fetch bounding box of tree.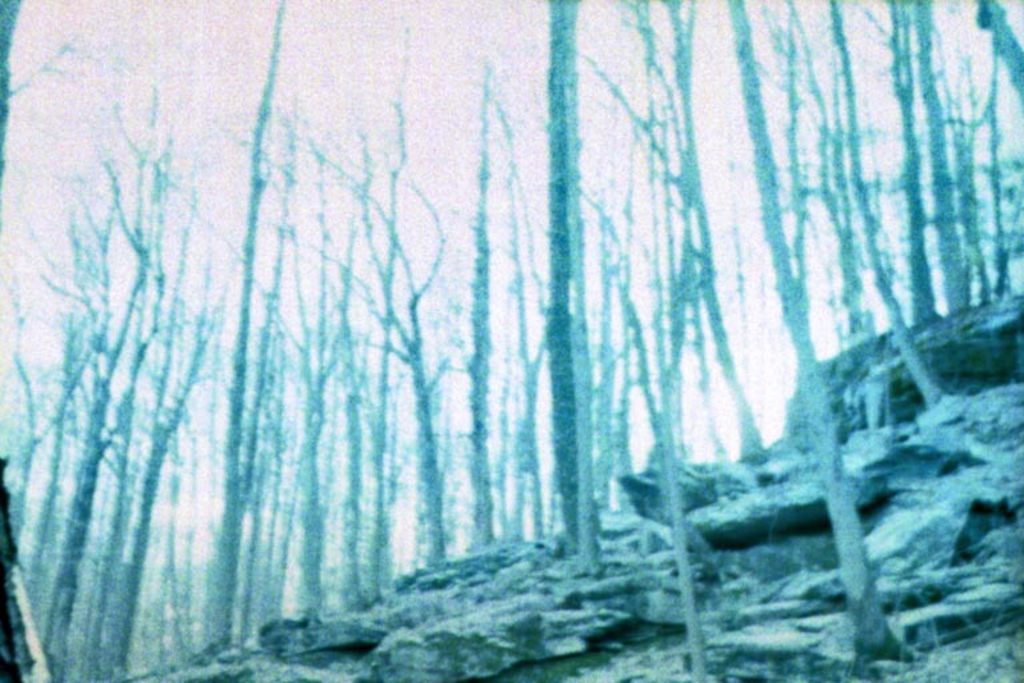
Bbox: bbox(728, 0, 905, 660).
